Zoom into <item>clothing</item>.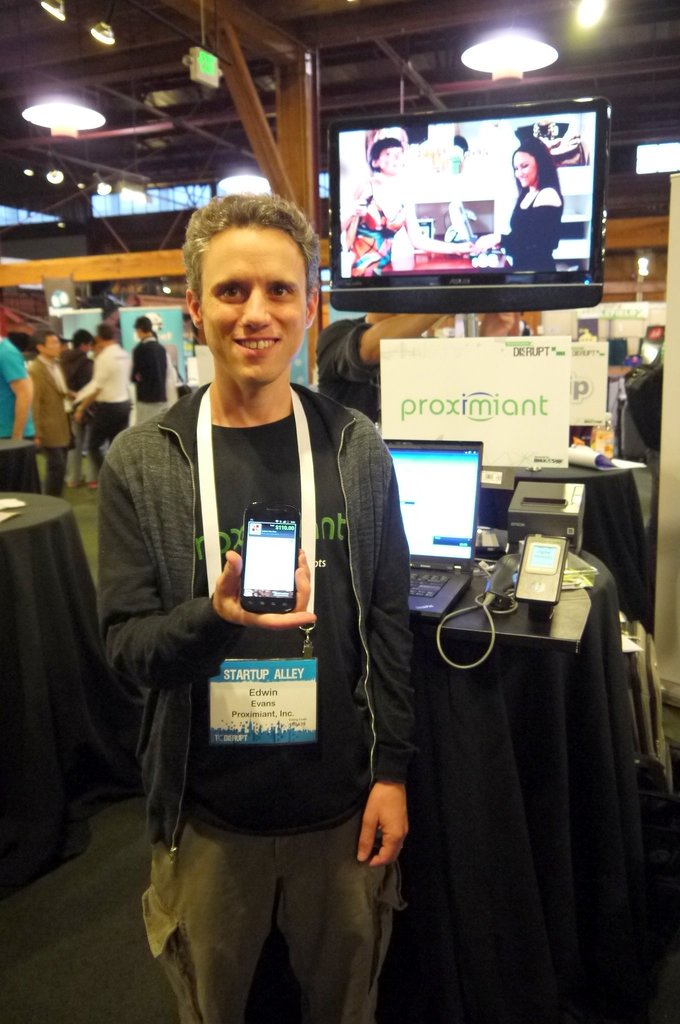
Zoom target: x1=134 y1=337 x2=172 y2=422.
